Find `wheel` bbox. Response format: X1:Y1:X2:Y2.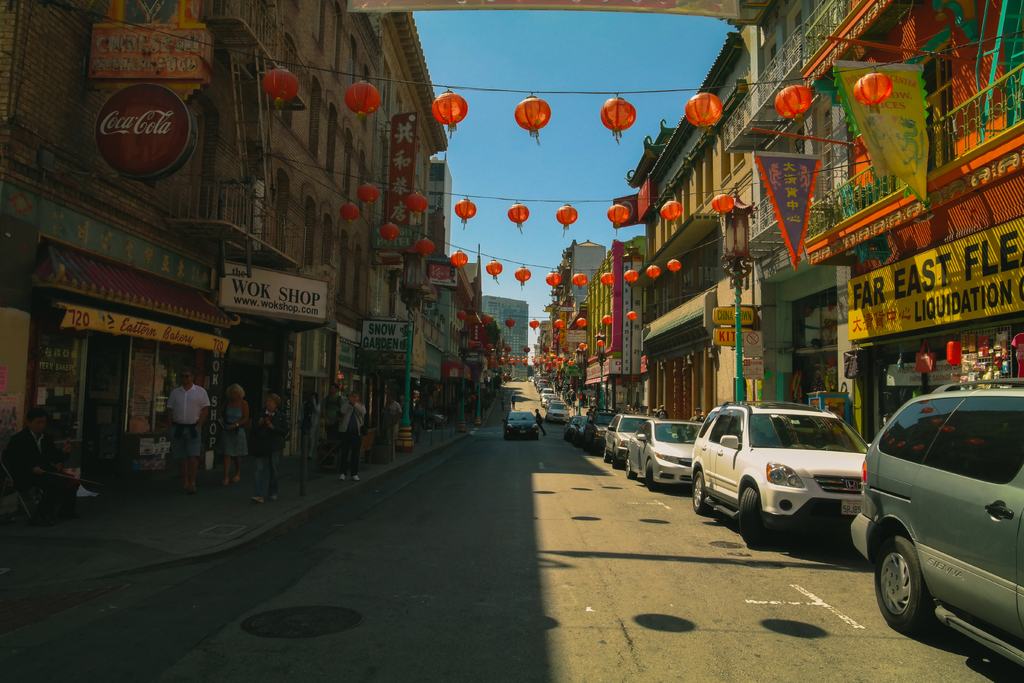
643:458:657:491.
